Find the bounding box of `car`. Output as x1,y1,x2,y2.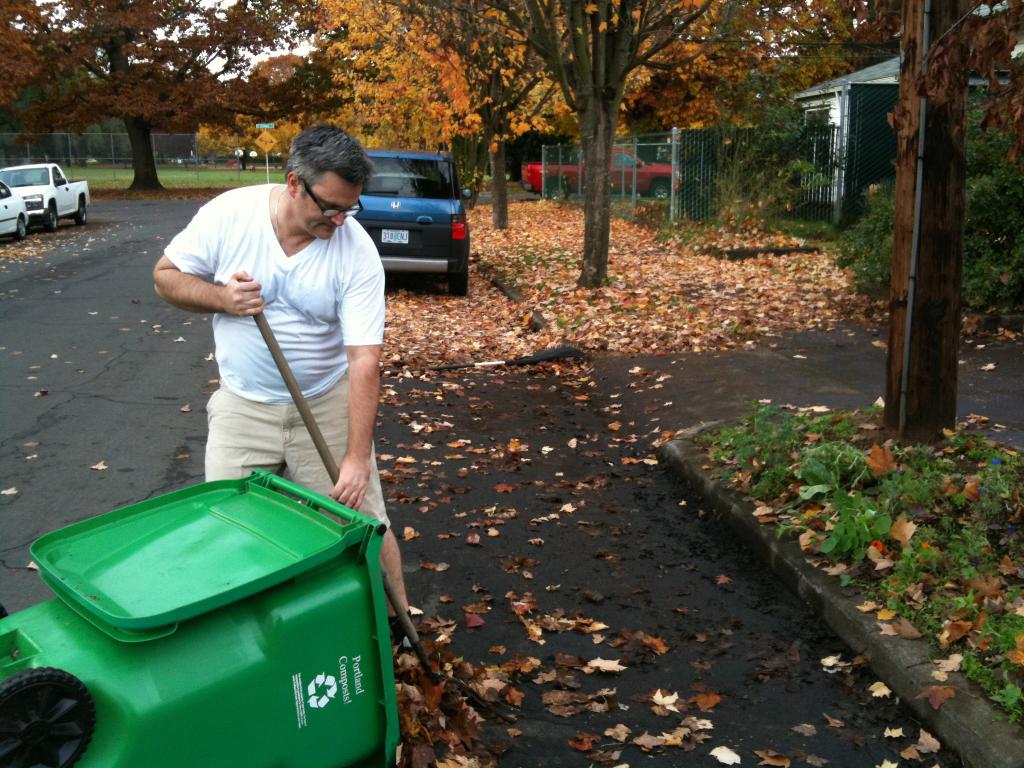
344,147,467,299.
